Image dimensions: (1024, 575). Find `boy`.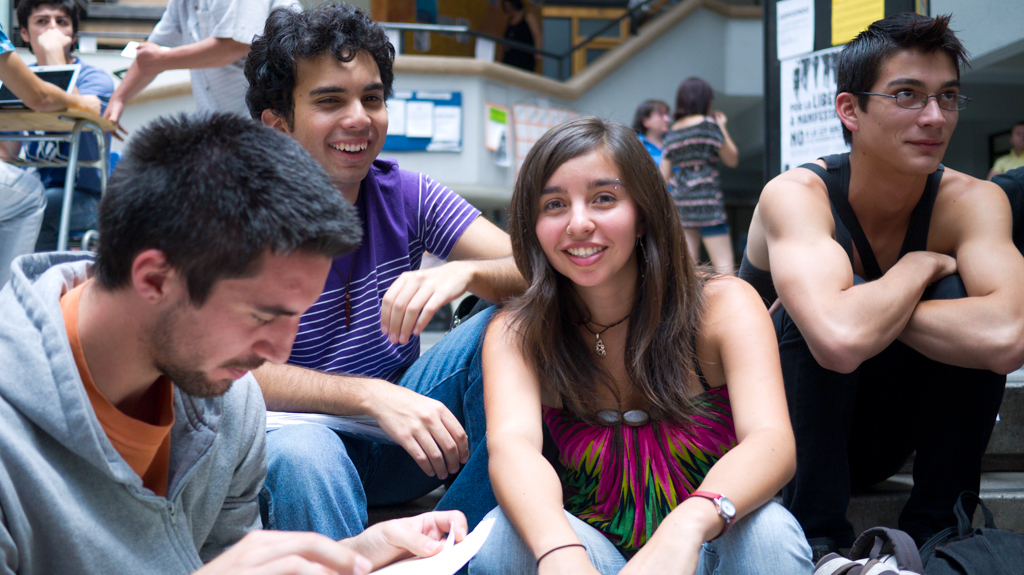
<box>249,0,532,540</box>.
